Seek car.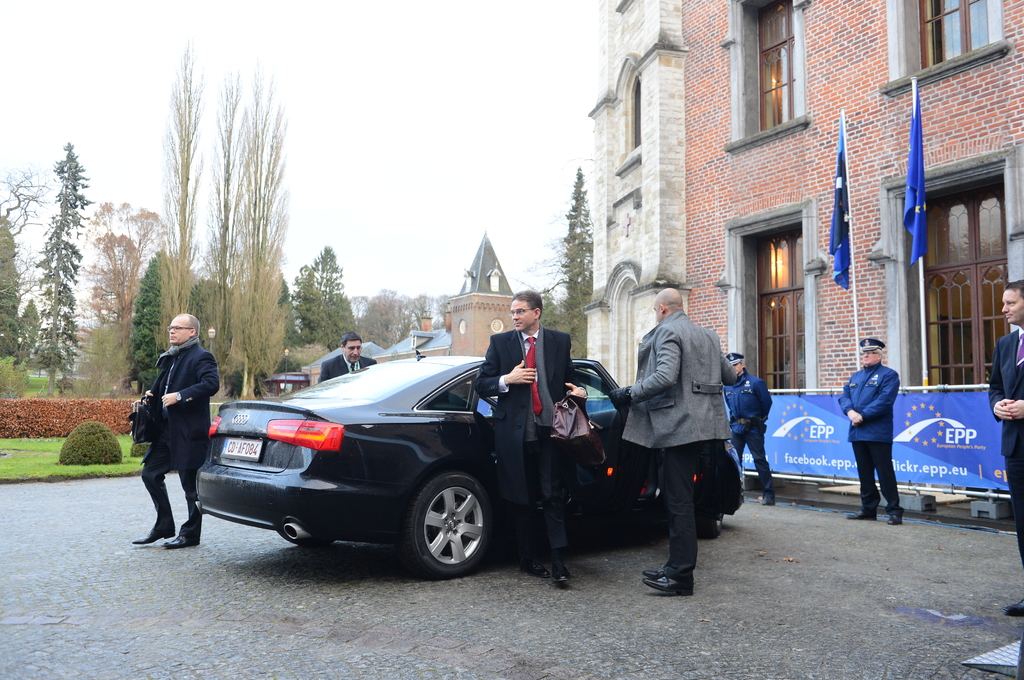
left=189, top=353, right=747, bottom=589.
